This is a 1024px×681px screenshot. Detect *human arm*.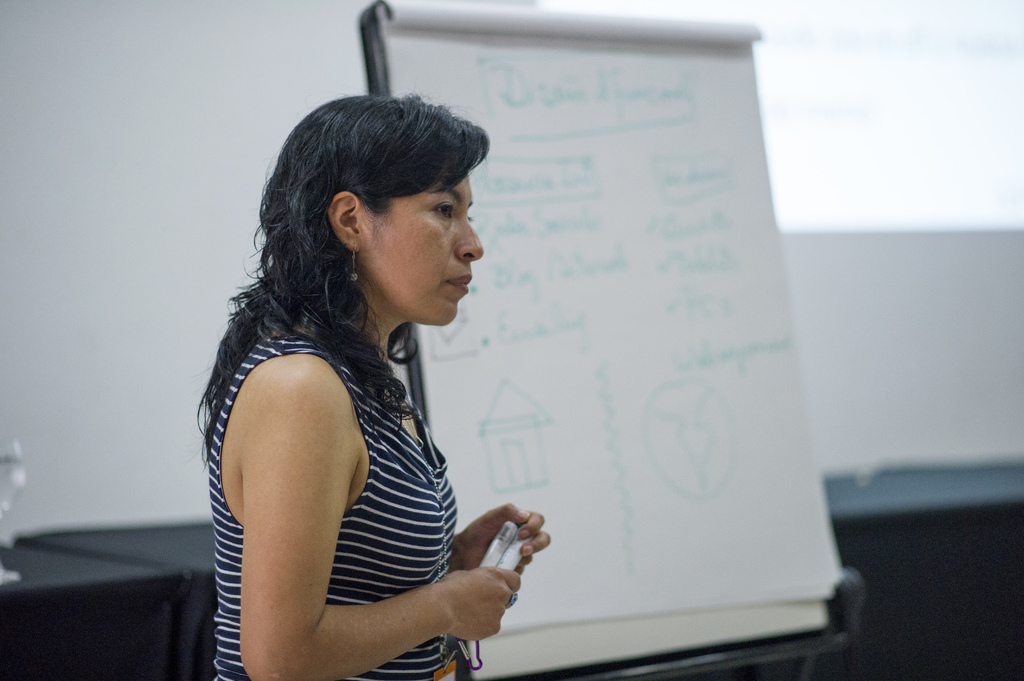
locate(241, 351, 525, 680).
